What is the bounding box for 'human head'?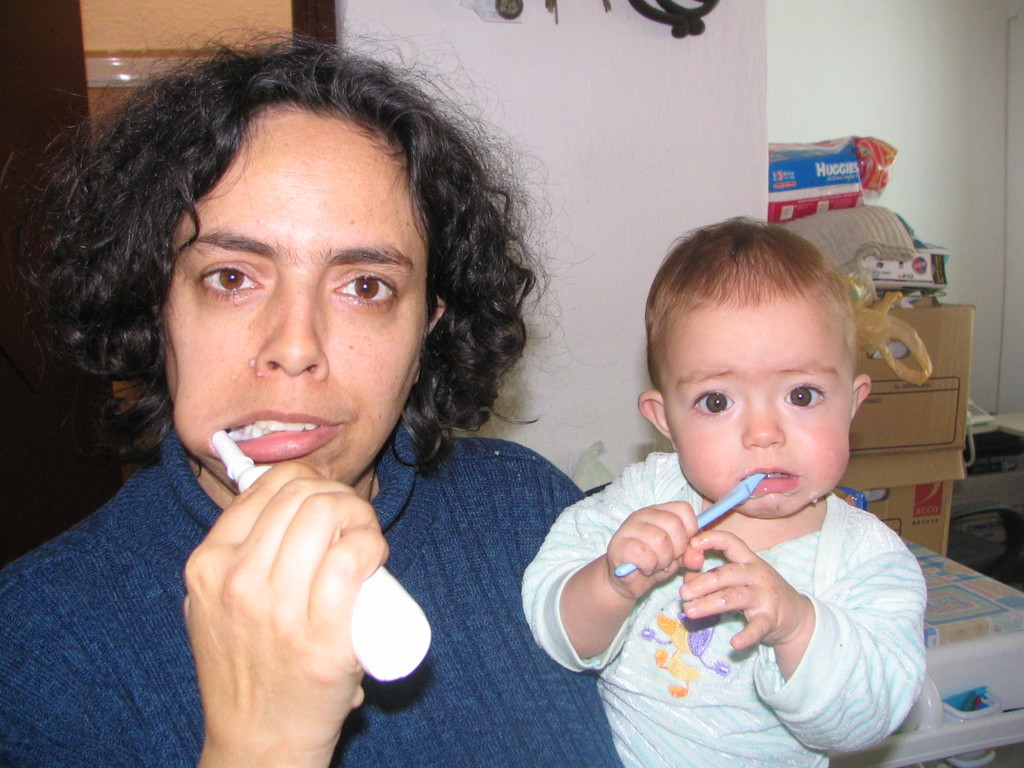
<box>133,69,517,496</box>.
